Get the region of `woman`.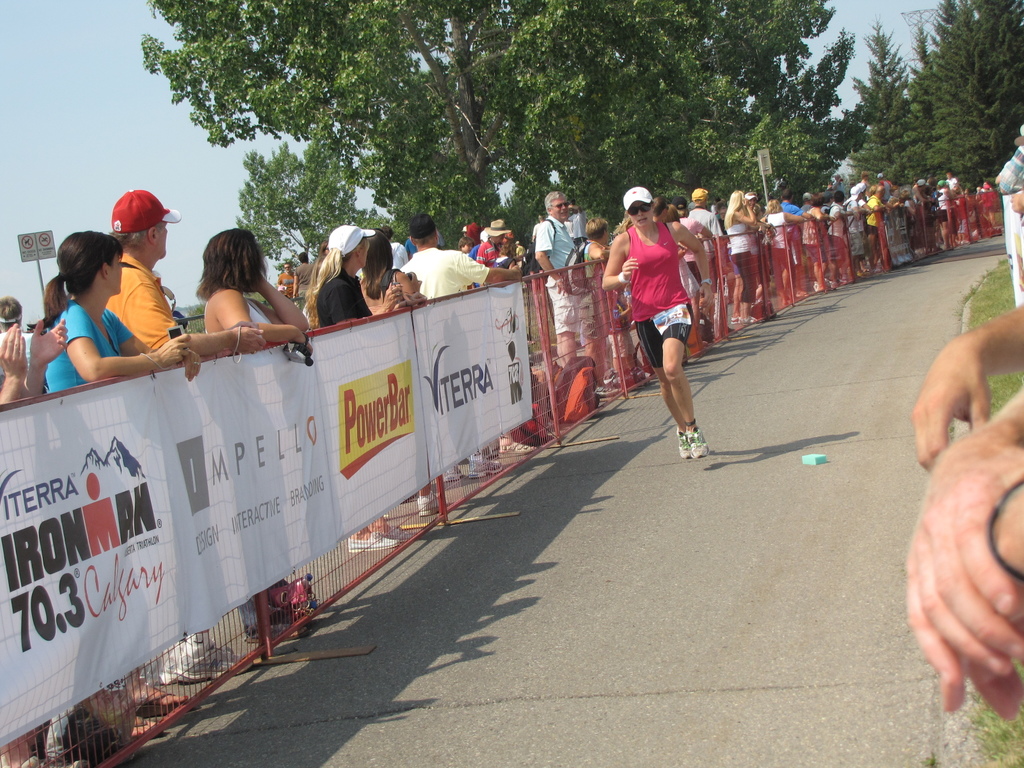
(756, 198, 807, 307).
